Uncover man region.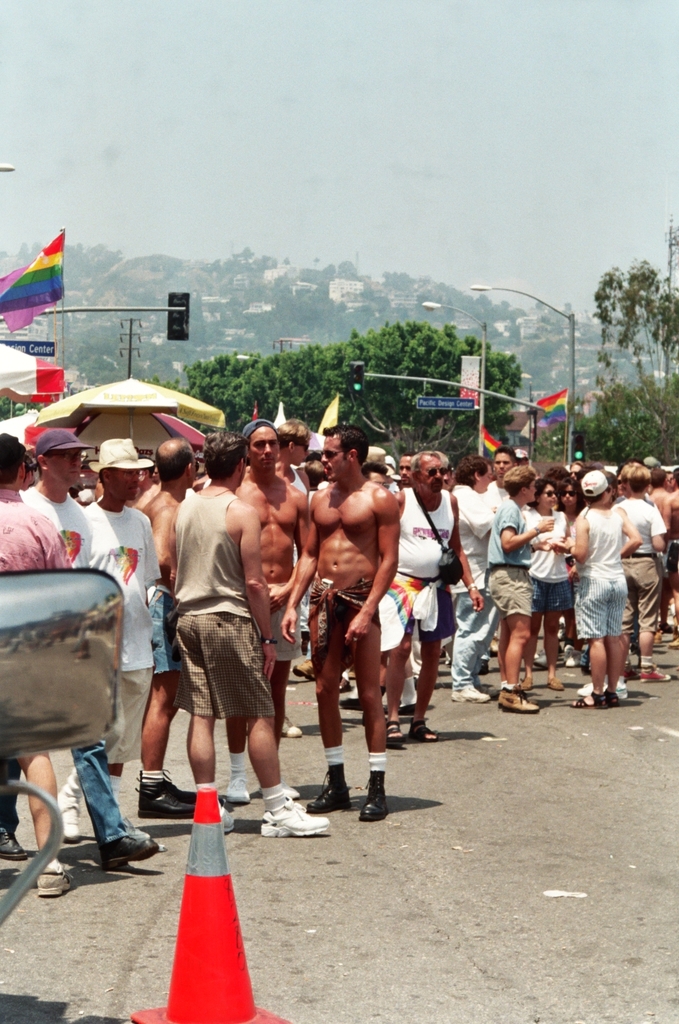
Uncovered: [x1=493, y1=459, x2=553, y2=737].
